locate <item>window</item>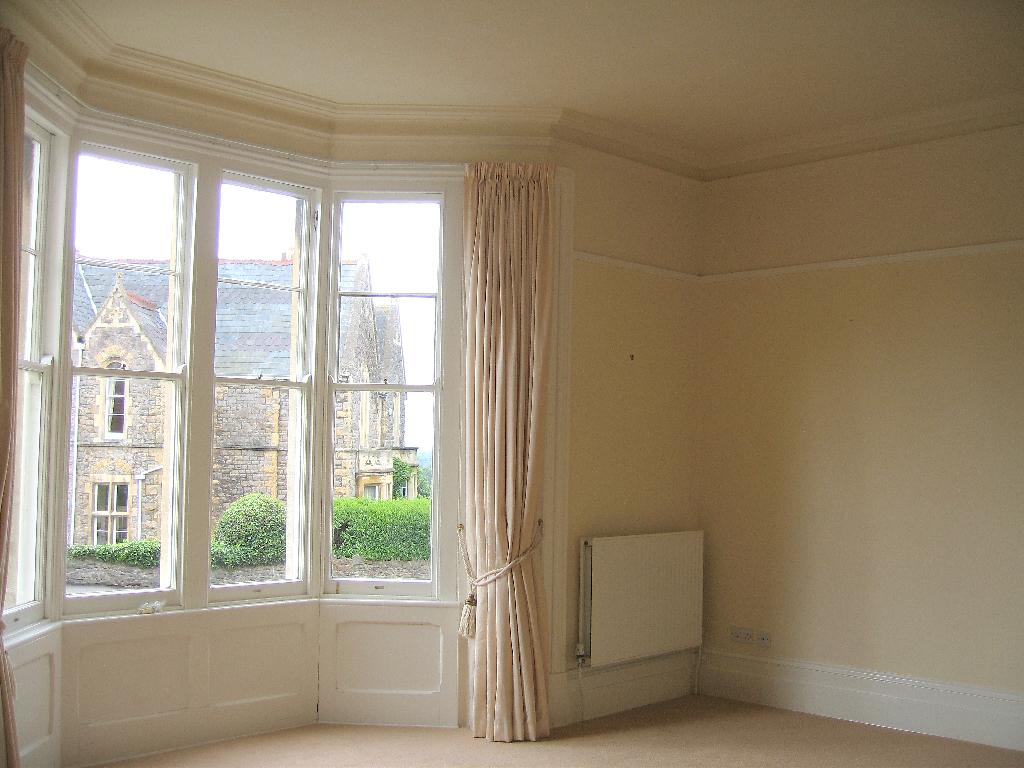
box=[361, 481, 387, 505]
